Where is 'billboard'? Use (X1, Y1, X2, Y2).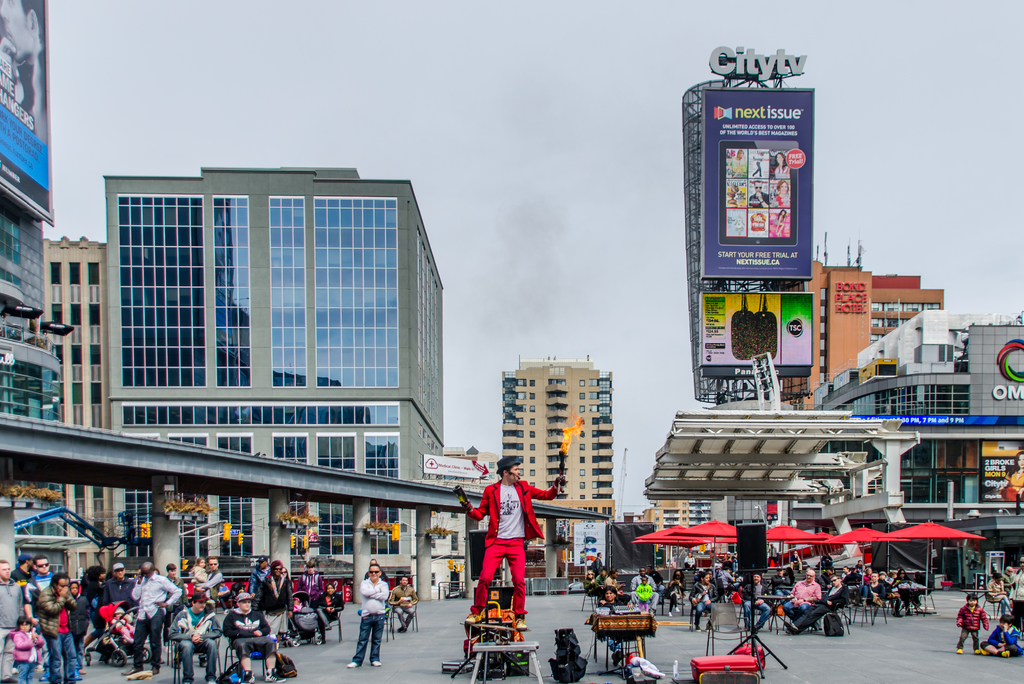
(702, 88, 817, 279).
